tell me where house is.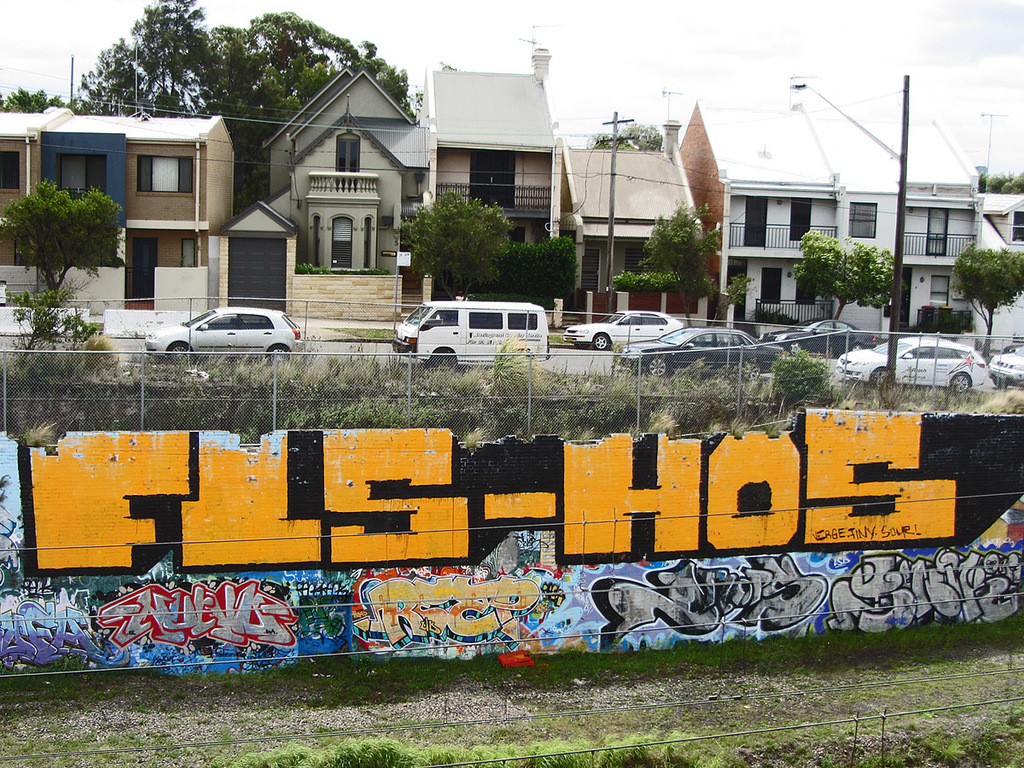
house is at l=975, t=183, r=1023, b=265.
